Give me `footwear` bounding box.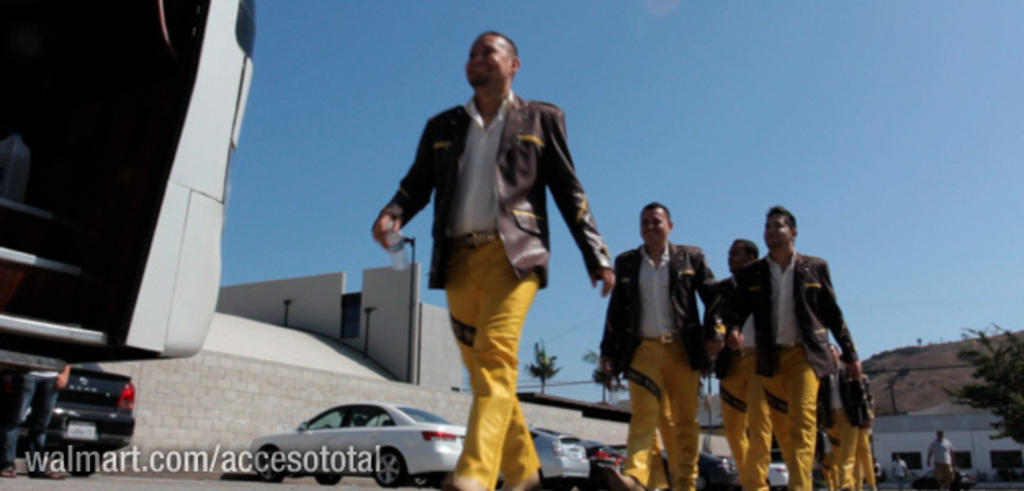
0,465,25,484.
